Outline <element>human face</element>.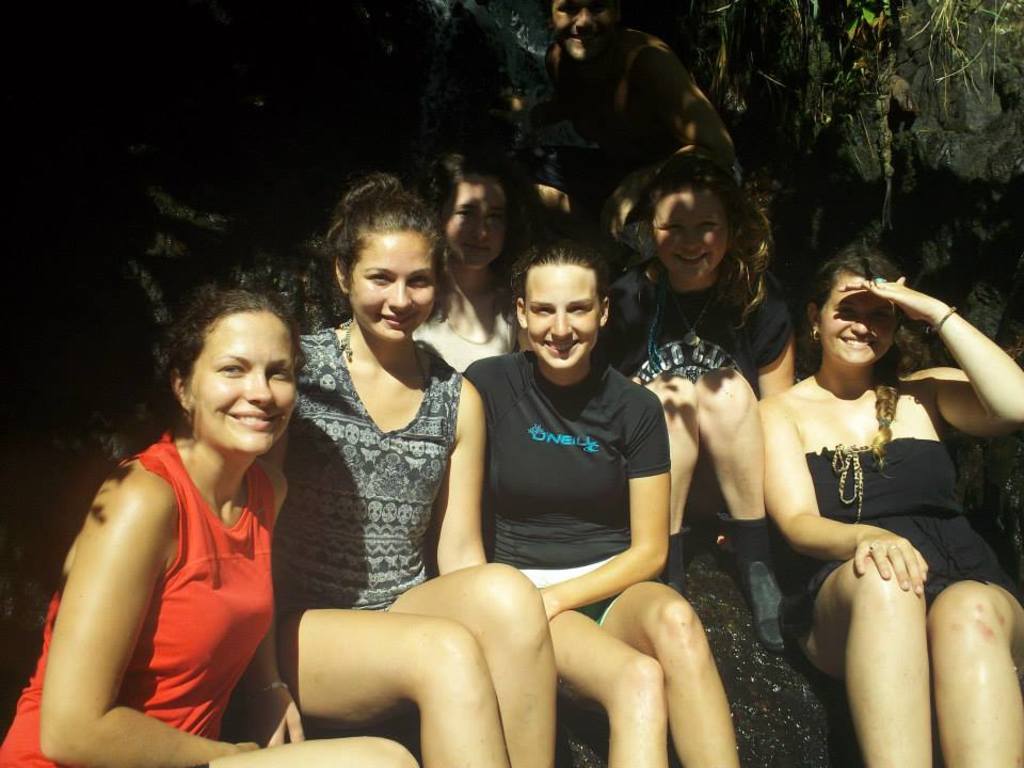
Outline: [left=524, top=262, right=599, bottom=369].
